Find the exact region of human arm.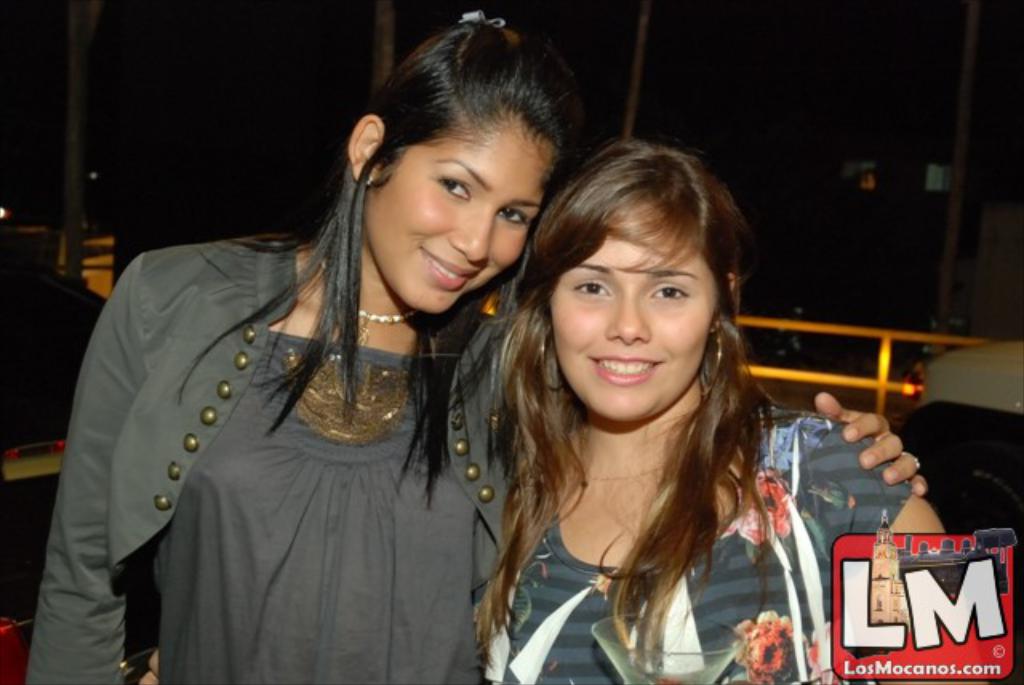
Exact region: (26, 254, 149, 683).
